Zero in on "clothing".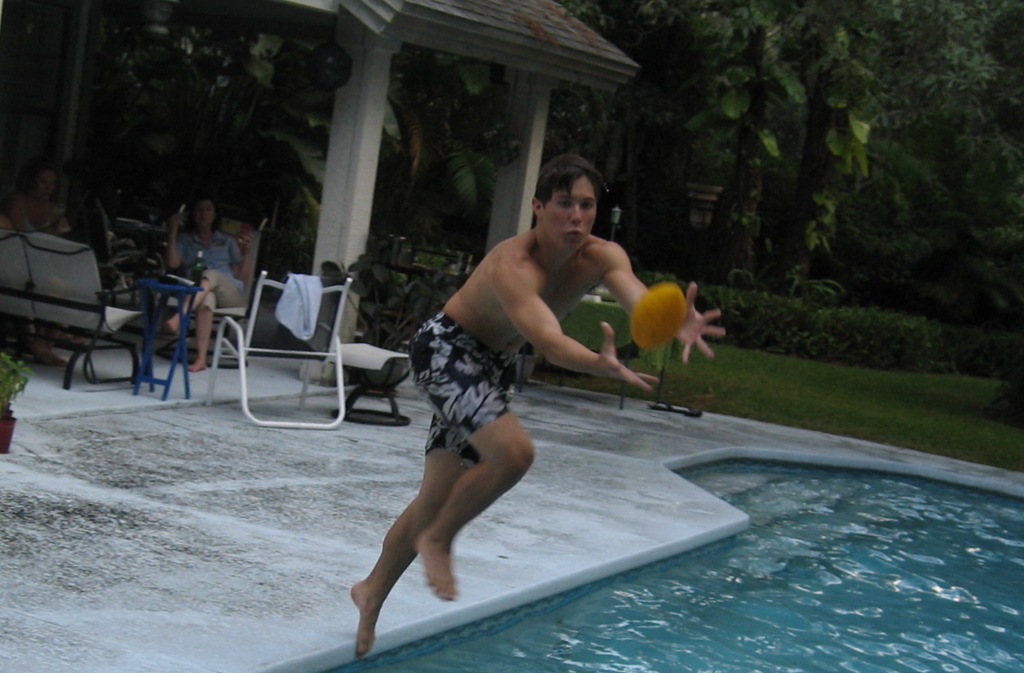
Zeroed in: detection(173, 231, 256, 333).
